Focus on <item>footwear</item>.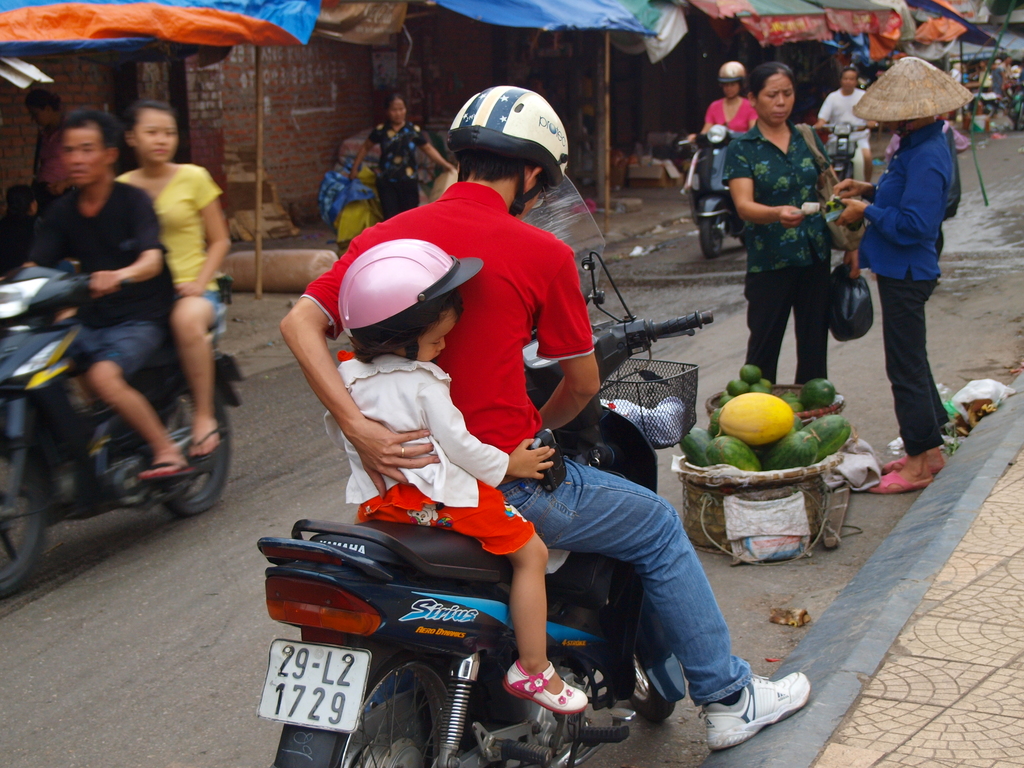
Focused at 700/668/808/742.
